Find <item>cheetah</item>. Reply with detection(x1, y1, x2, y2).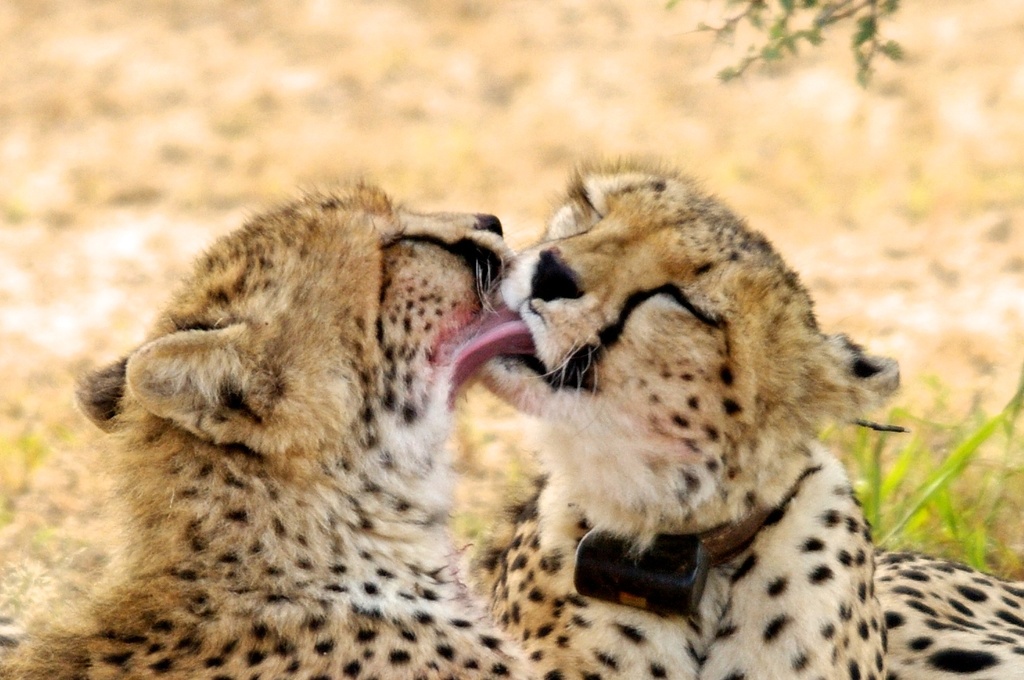
detection(441, 156, 1023, 679).
